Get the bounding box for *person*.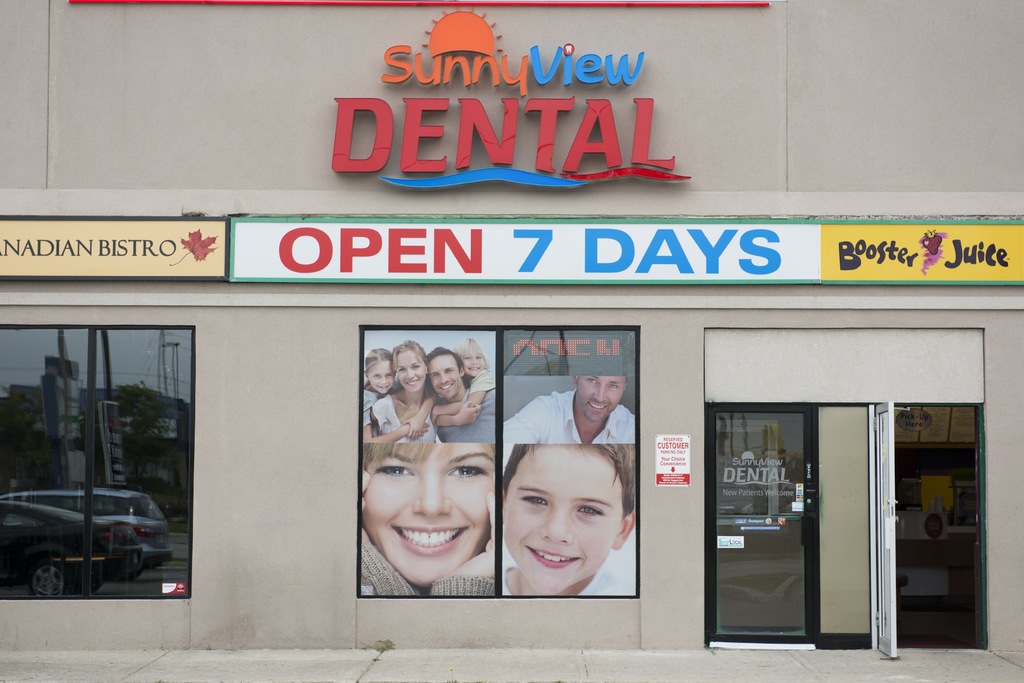
box(499, 439, 638, 598).
